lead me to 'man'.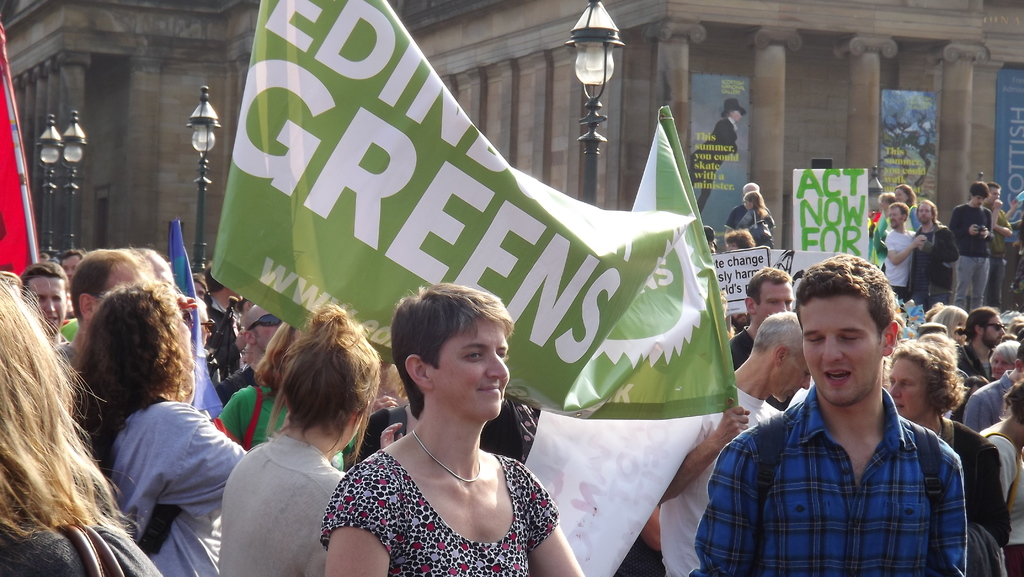
Lead to region(720, 181, 774, 240).
